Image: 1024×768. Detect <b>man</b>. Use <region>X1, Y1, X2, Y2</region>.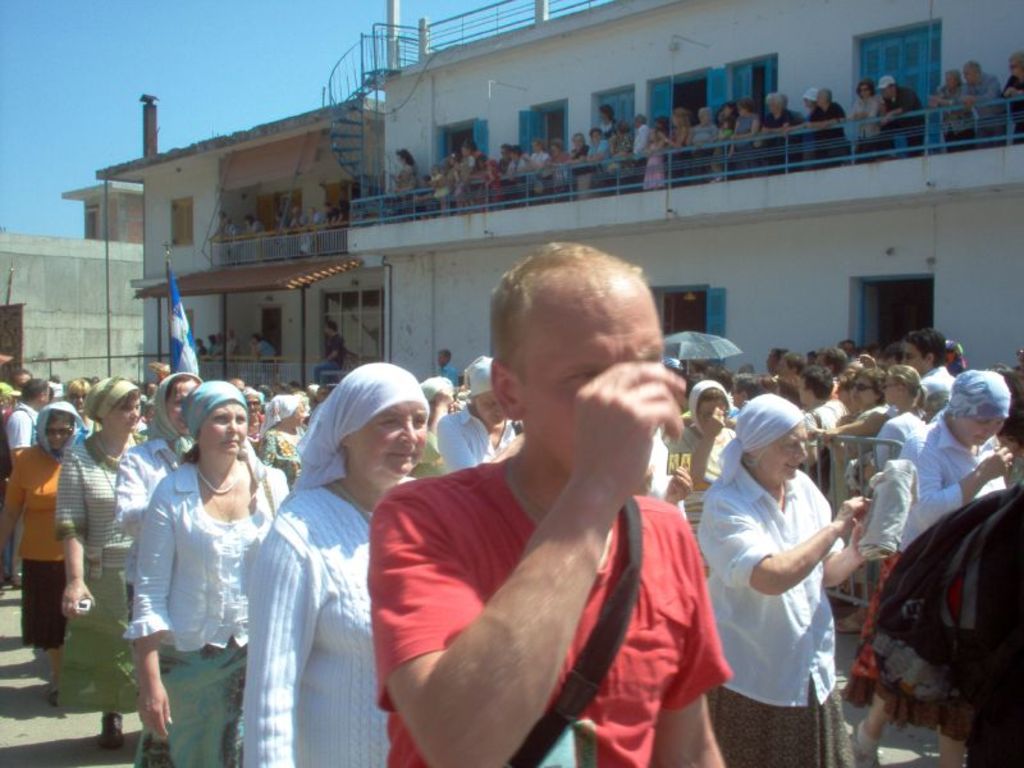
<region>374, 244, 746, 767</region>.
